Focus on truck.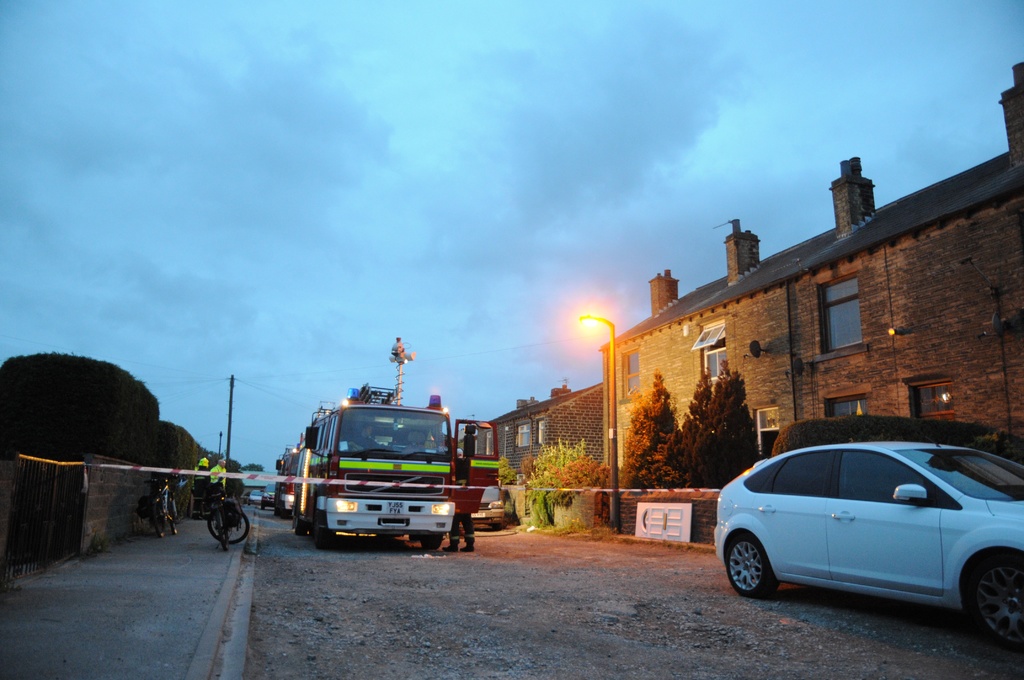
Focused at <region>284, 393, 489, 560</region>.
